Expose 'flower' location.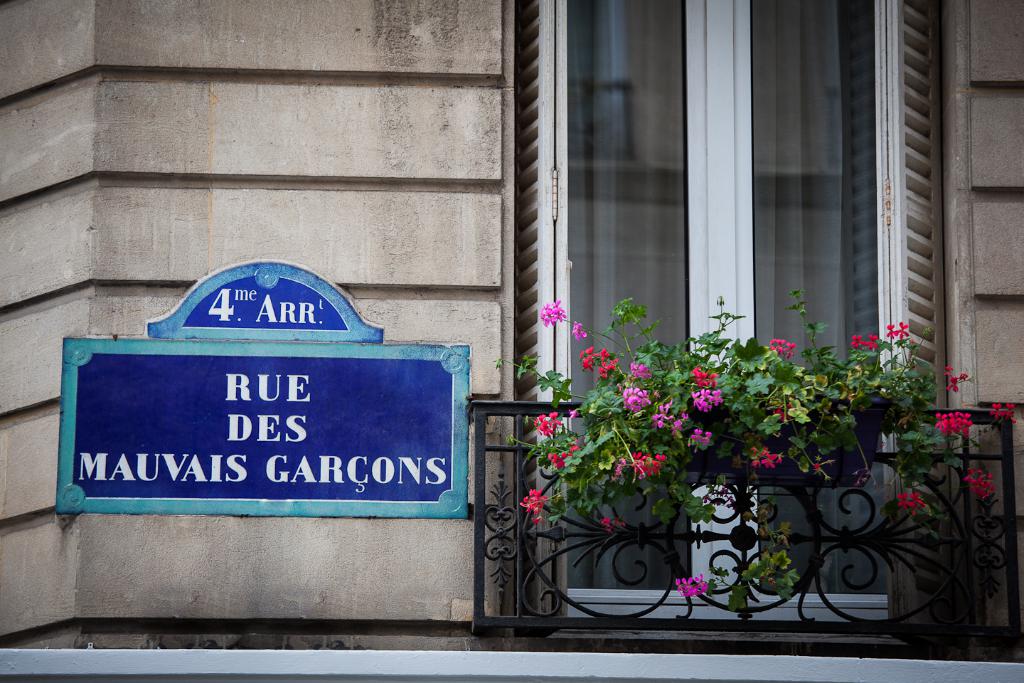
Exposed at Rect(572, 319, 588, 342).
